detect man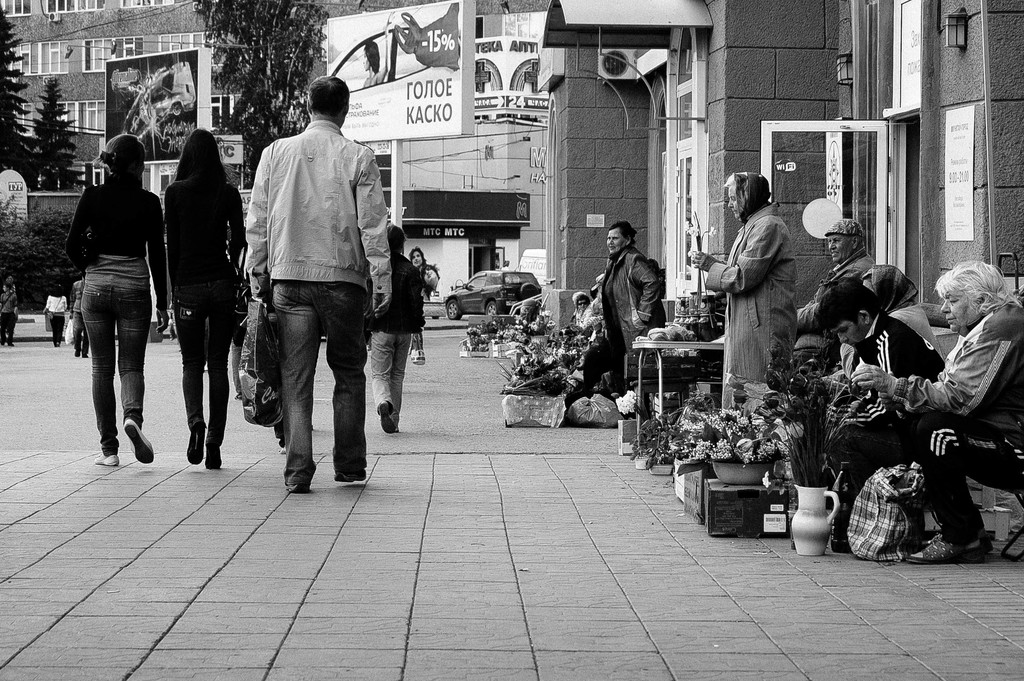
region(796, 217, 898, 347)
